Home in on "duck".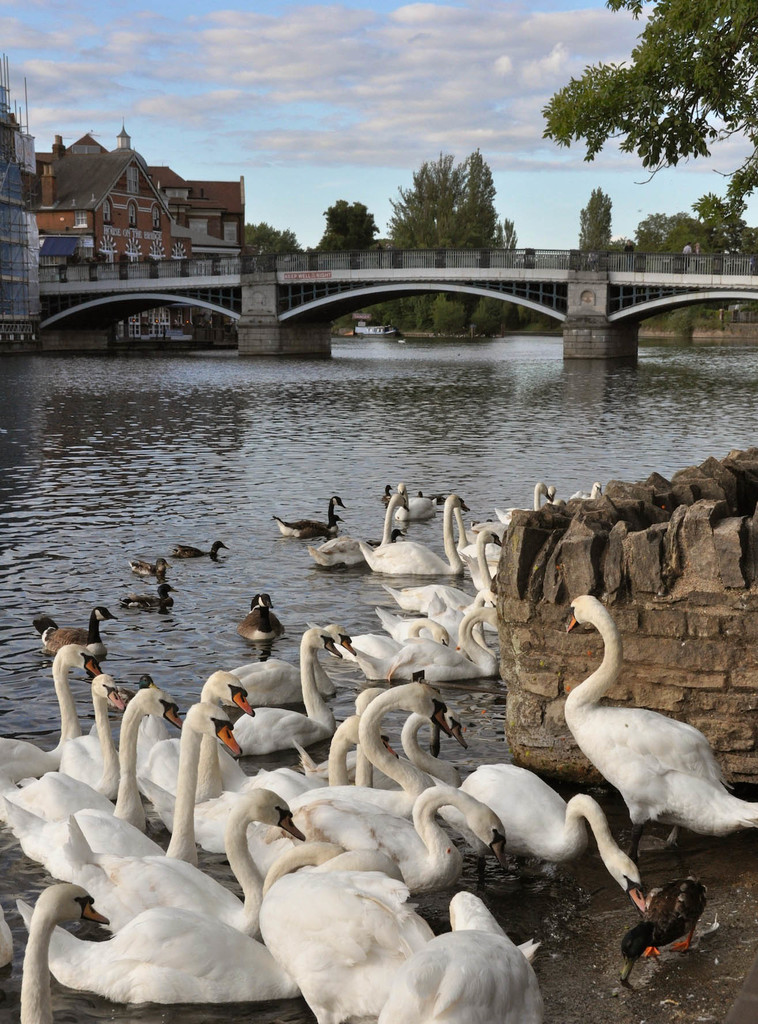
Homed in at select_region(453, 767, 650, 919).
